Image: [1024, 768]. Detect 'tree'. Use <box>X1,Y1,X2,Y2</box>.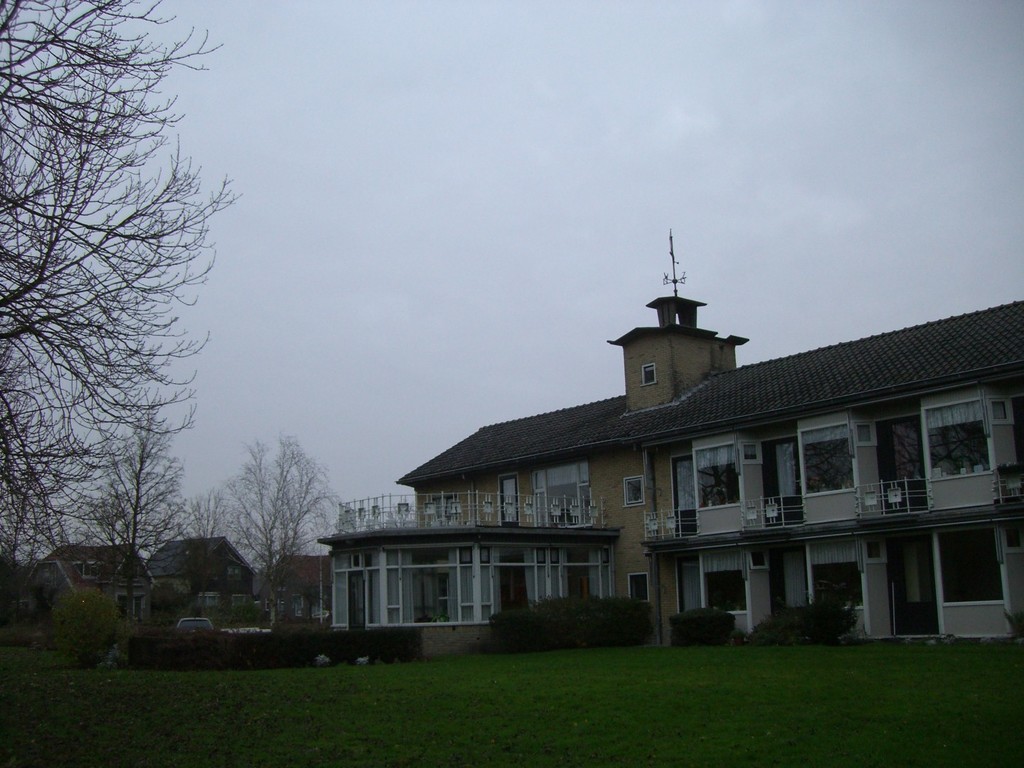
<box>6,1,239,595</box>.
